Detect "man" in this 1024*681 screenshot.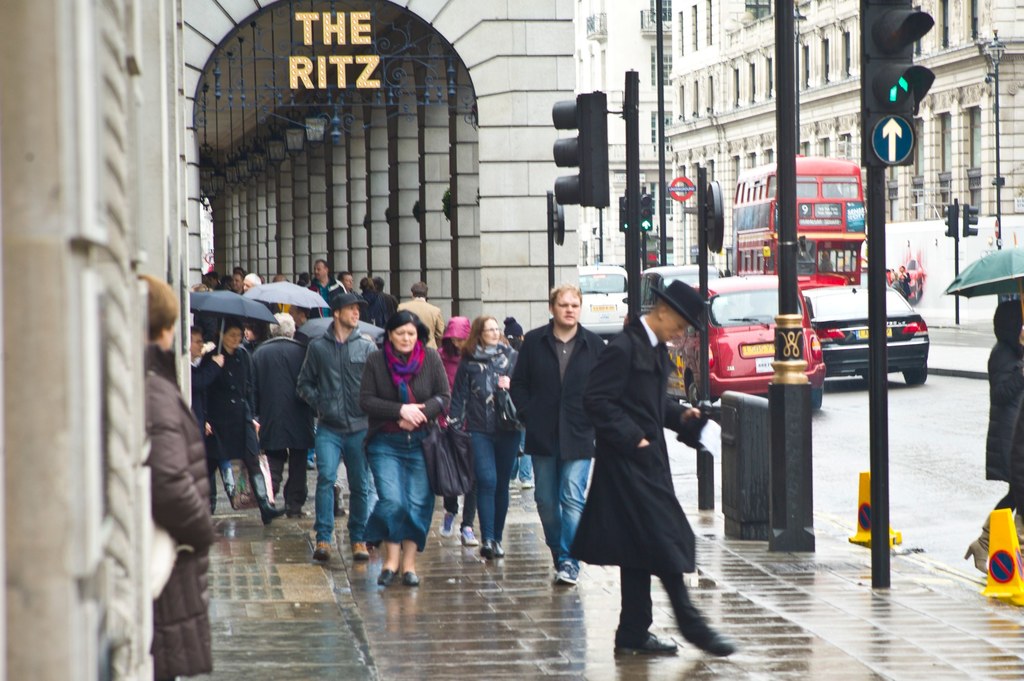
Detection: rect(537, 253, 706, 657).
